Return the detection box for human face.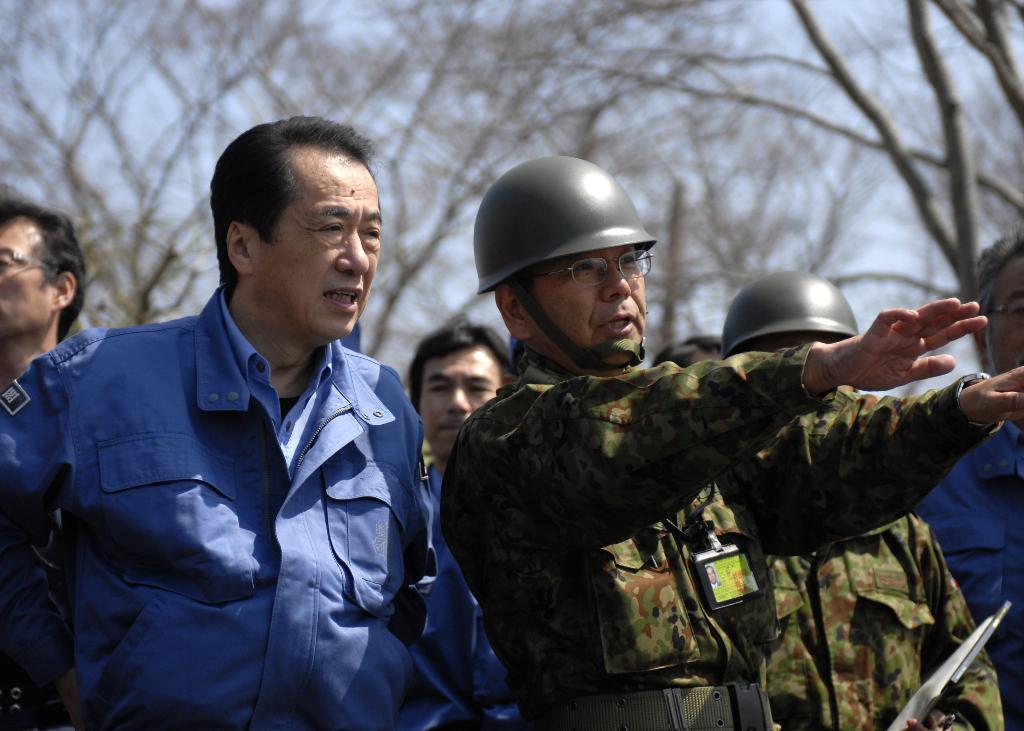
(0, 217, 49, 340).
